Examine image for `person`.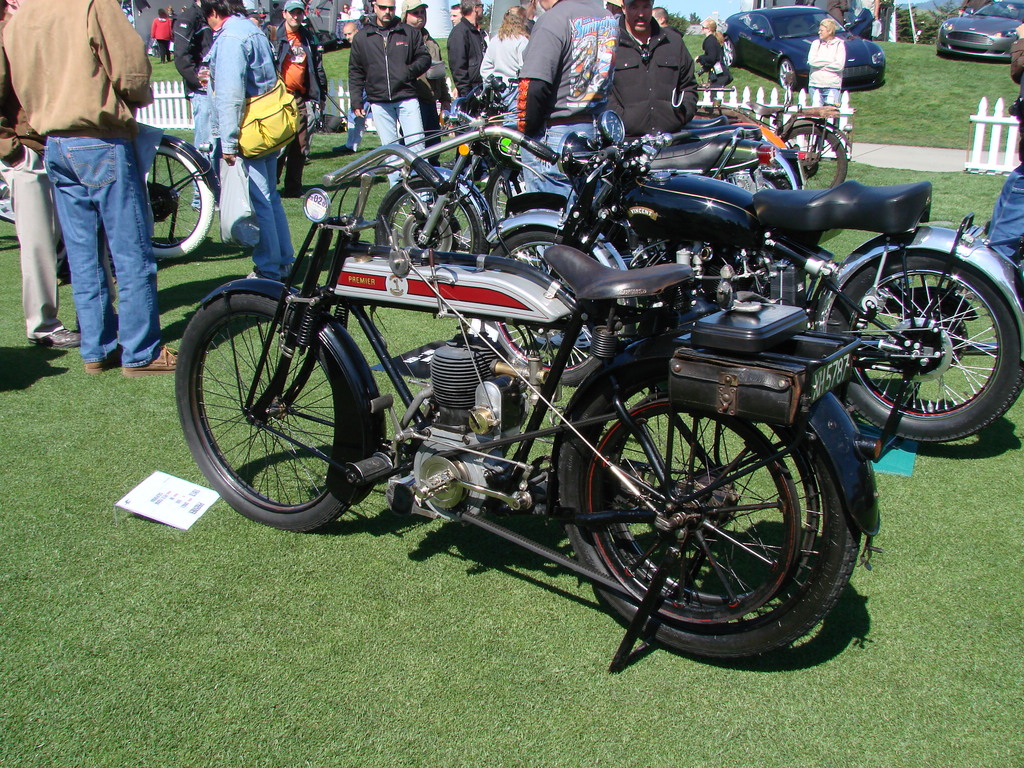
Examination result: x1=406, y1=0, x2=445, y2=95.
